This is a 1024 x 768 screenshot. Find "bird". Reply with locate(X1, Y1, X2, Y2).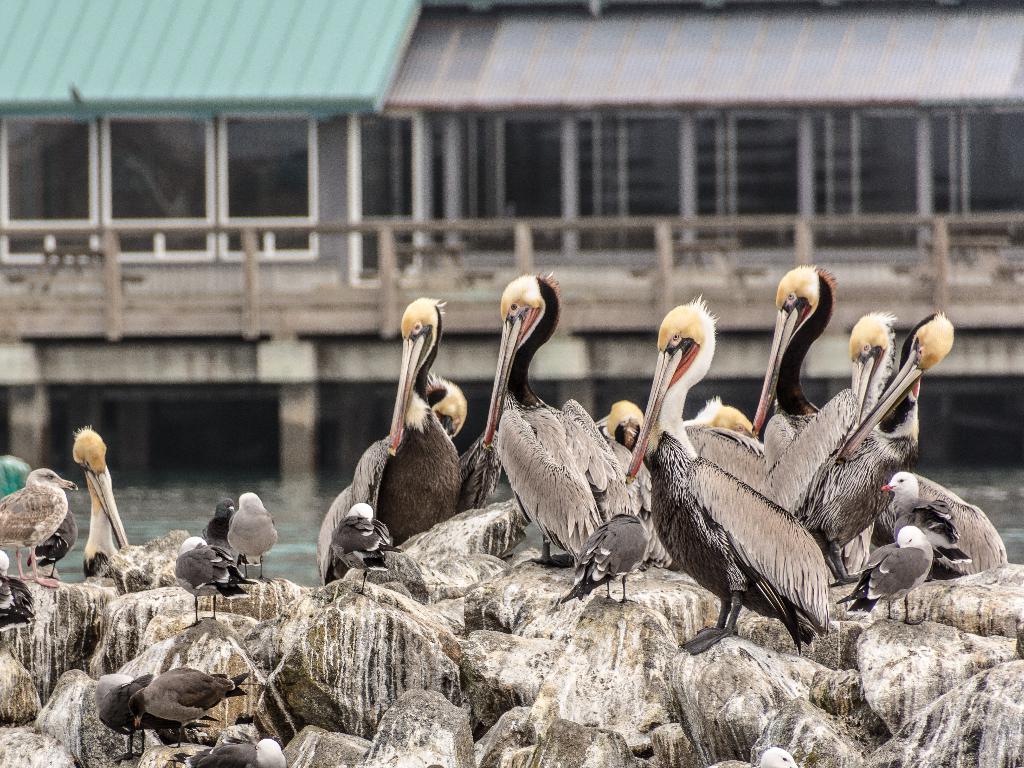
locate(0, 461, 72, 591).
